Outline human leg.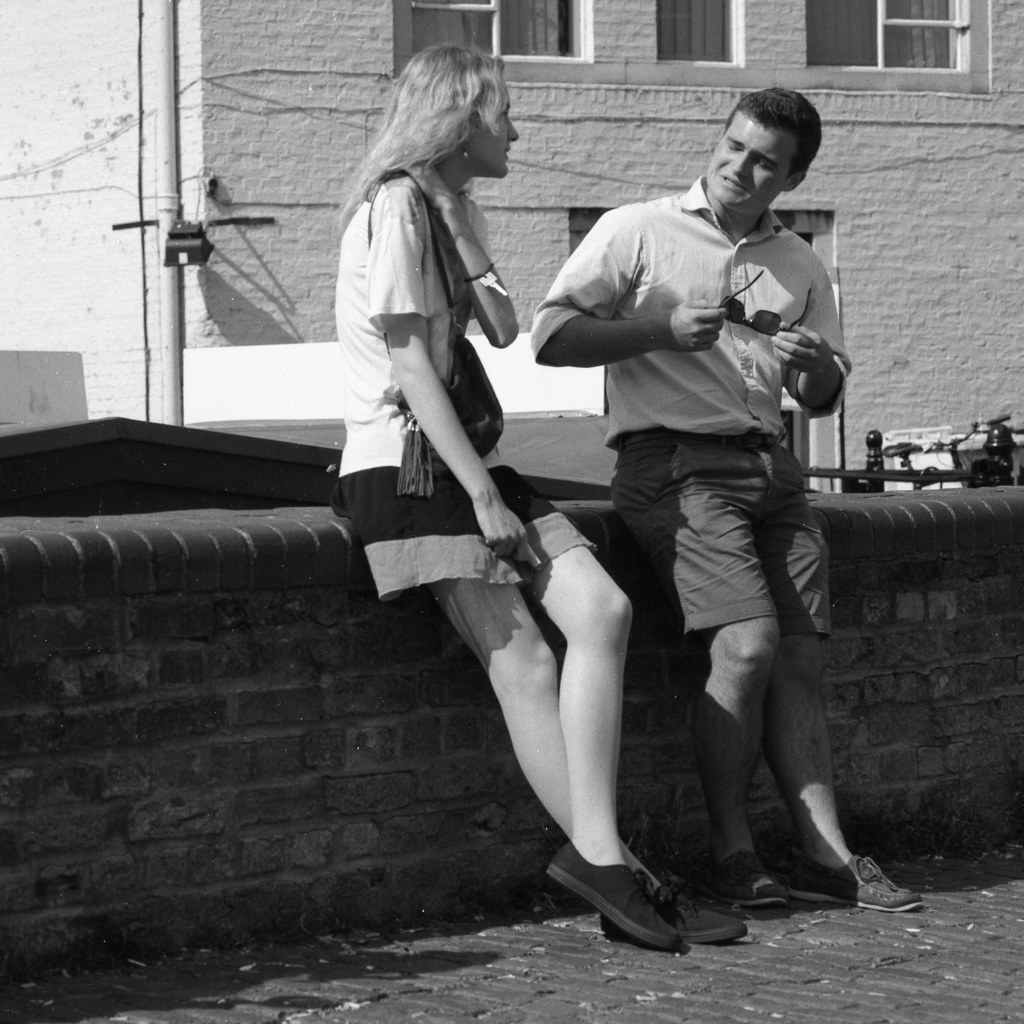
Outline: [612,426,779,903].
